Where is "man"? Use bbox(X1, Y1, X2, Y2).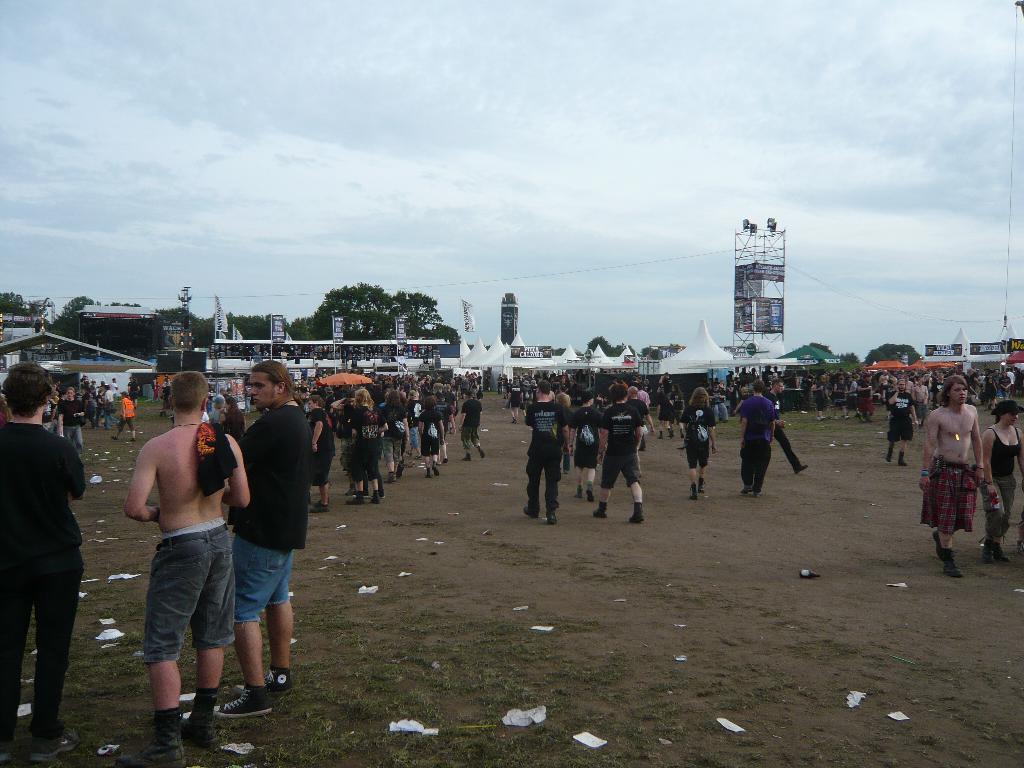
bbox(520, 383, 568, 525).
